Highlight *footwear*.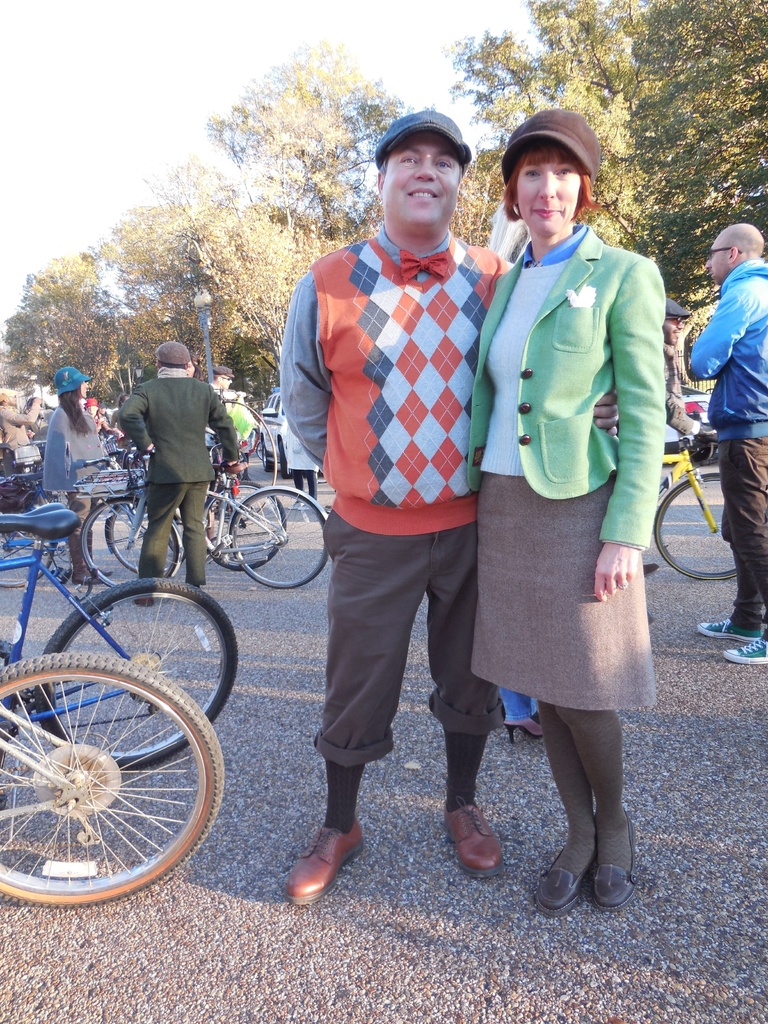
Highlighted region: (442, 799, 505, 881).
